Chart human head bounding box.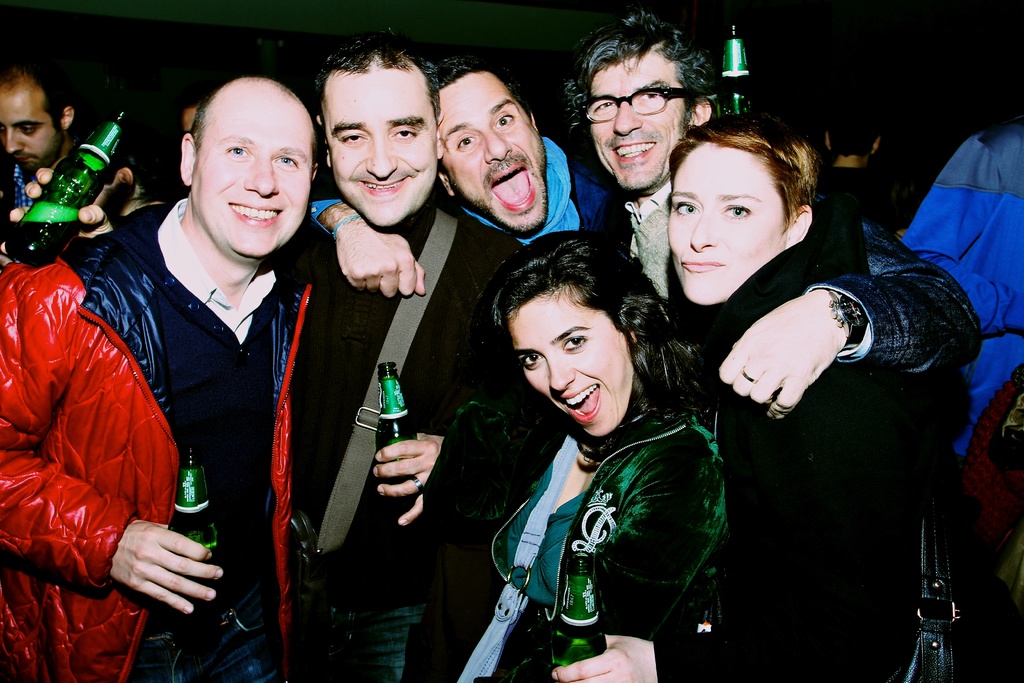
Charted: {"x1": 316, "y1": 39, "x2": 443, "y2": 230}.
